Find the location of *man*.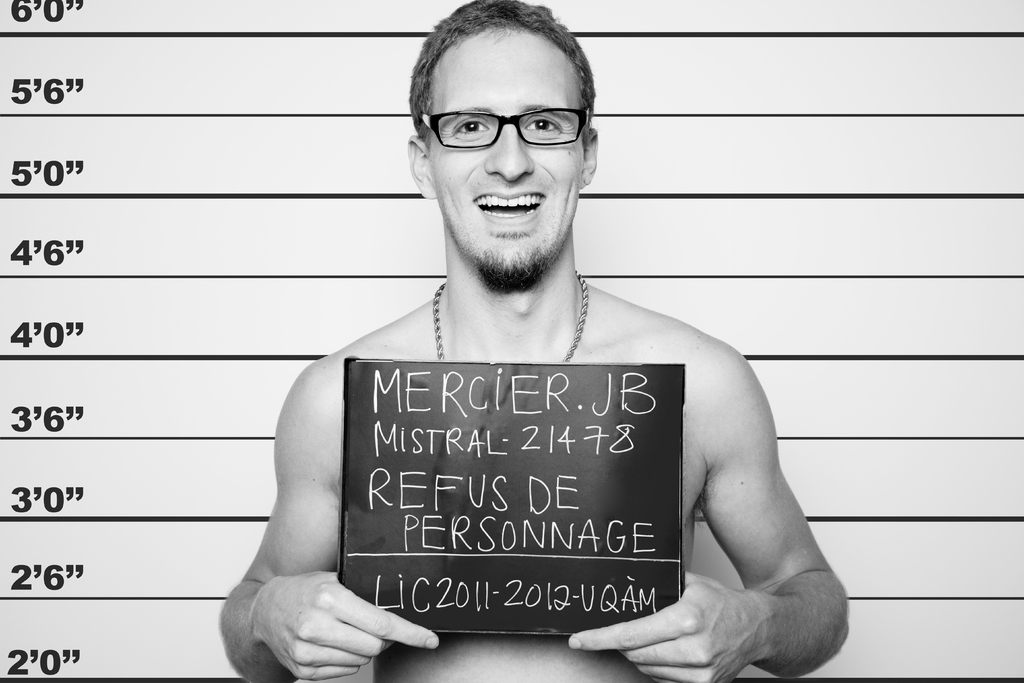
Location: (225,12,835,668).
